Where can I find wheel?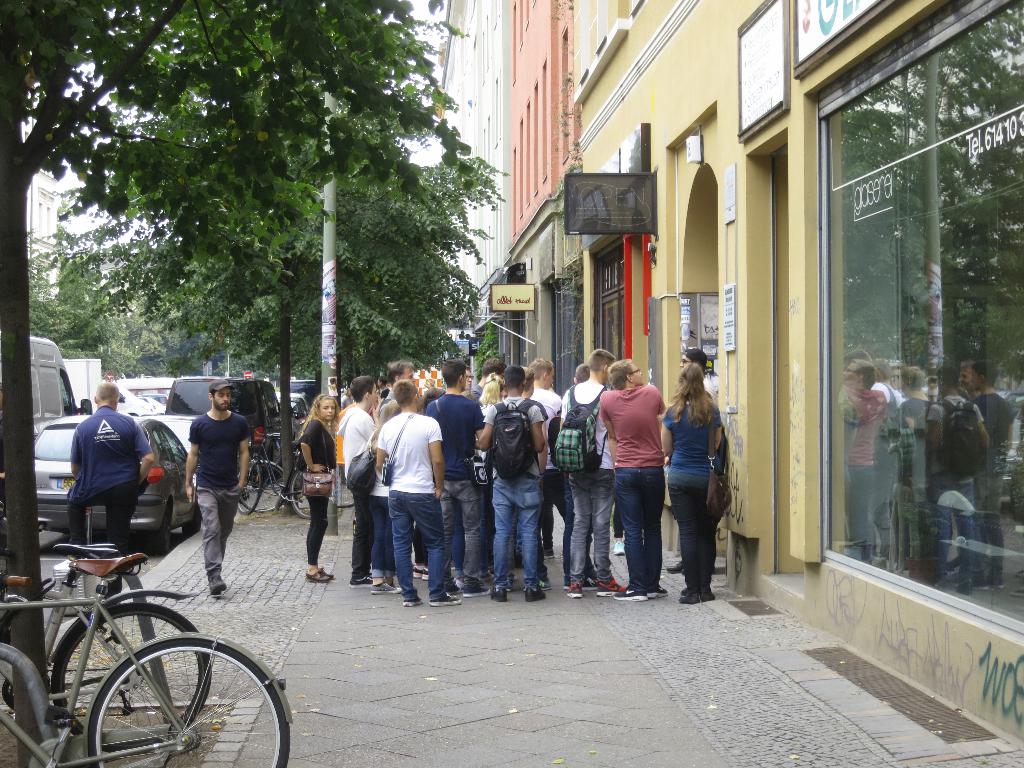
You can find it at [x1=339, y1=462, x2=356, y2=508].
